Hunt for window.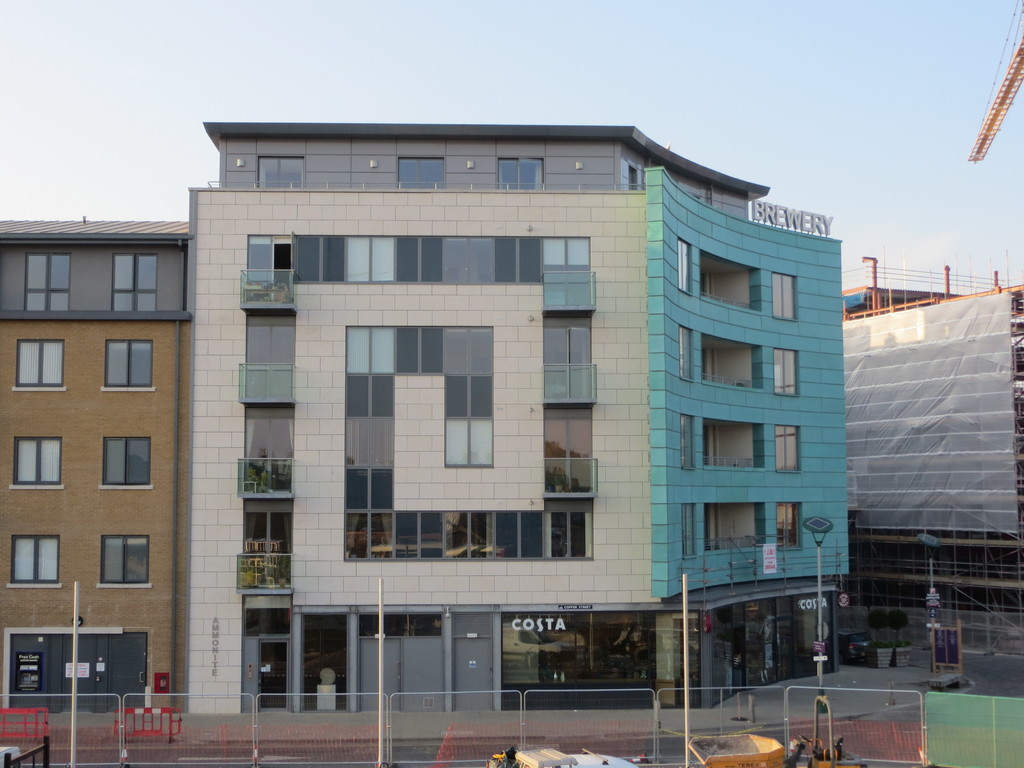
Hunted down at {"x1": 495, "y1": 157, "x2": 545, "y2": 191}.
